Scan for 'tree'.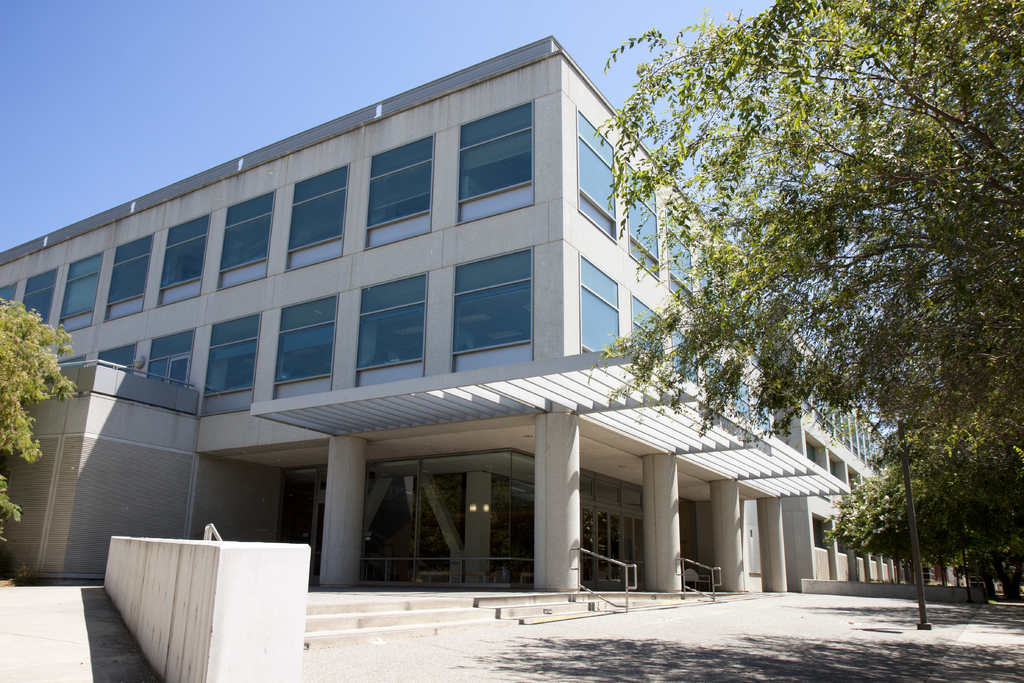
Scan result: 820,411,1023,599.
